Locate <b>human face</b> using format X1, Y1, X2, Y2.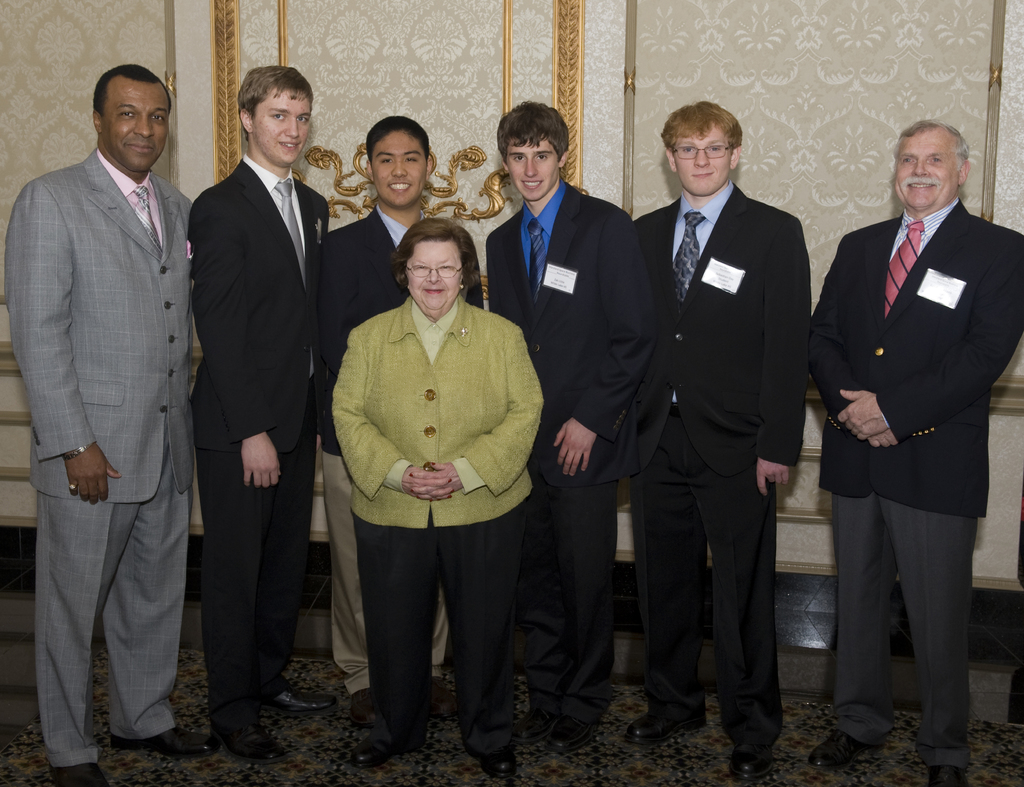
102, 80, 169, 175.
